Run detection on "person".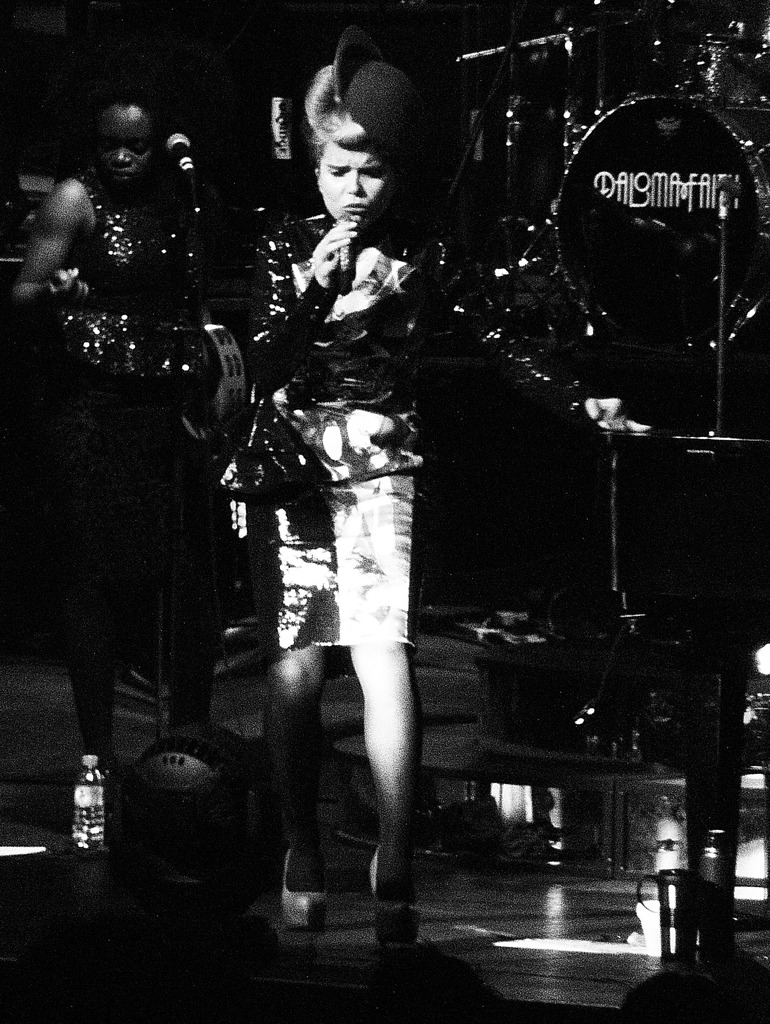
Result: 82/52/539/1009.
